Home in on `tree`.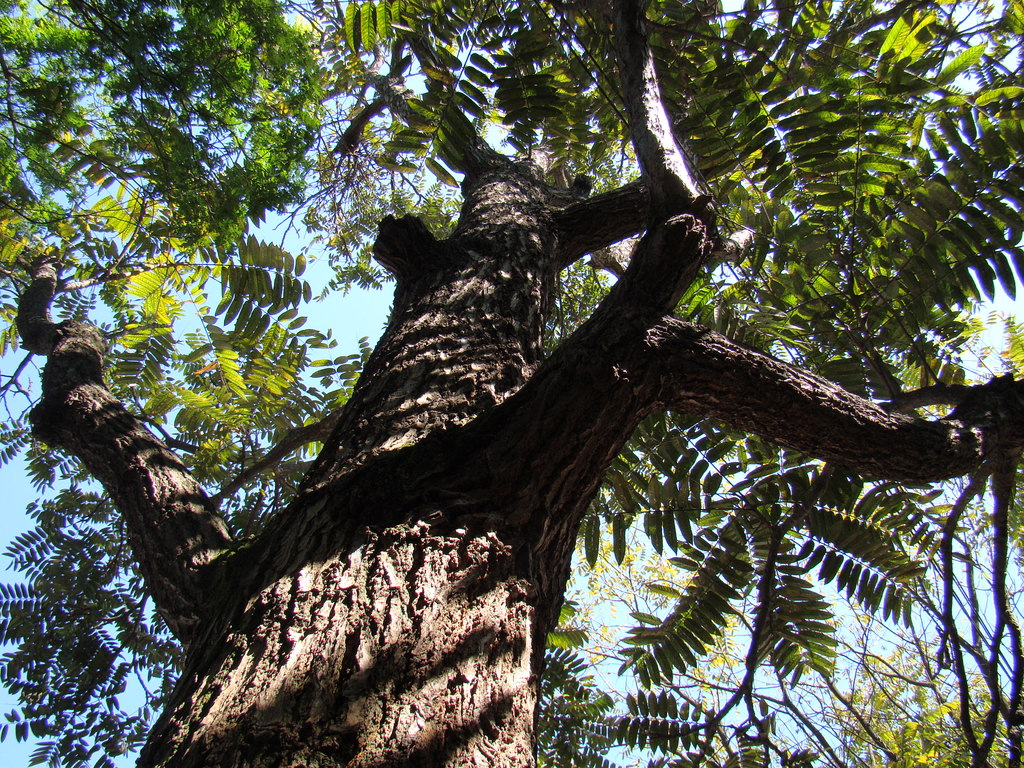
Homed in at 559/460/842/733.
